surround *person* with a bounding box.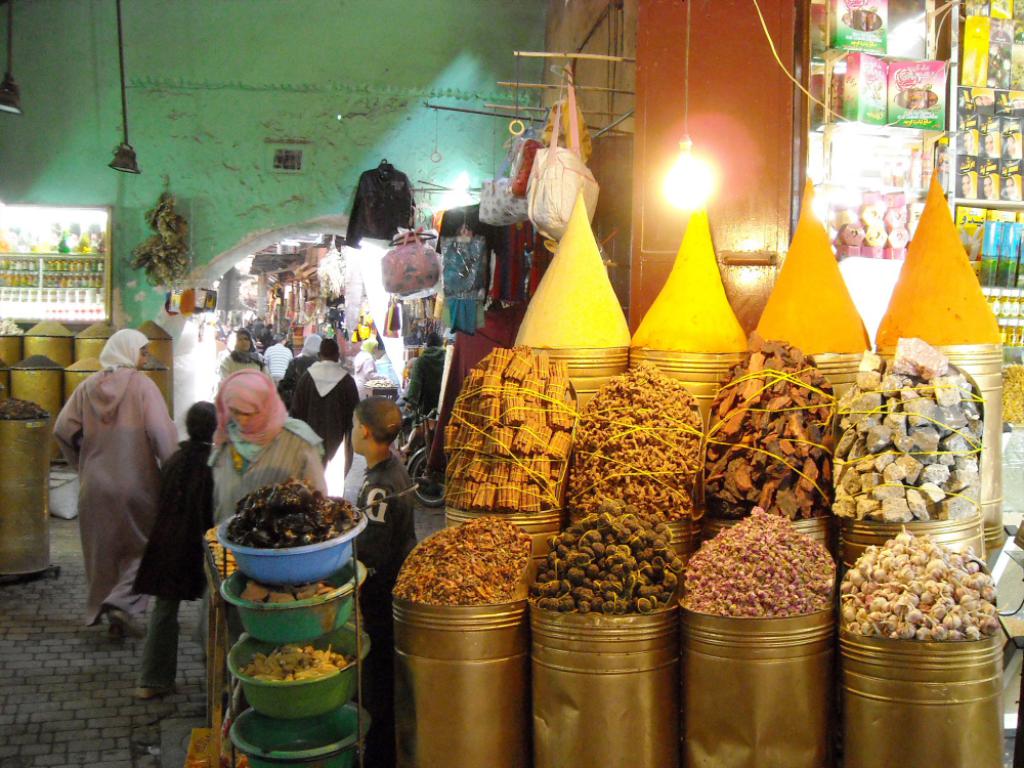
<box>54,314,172,685</box>.
